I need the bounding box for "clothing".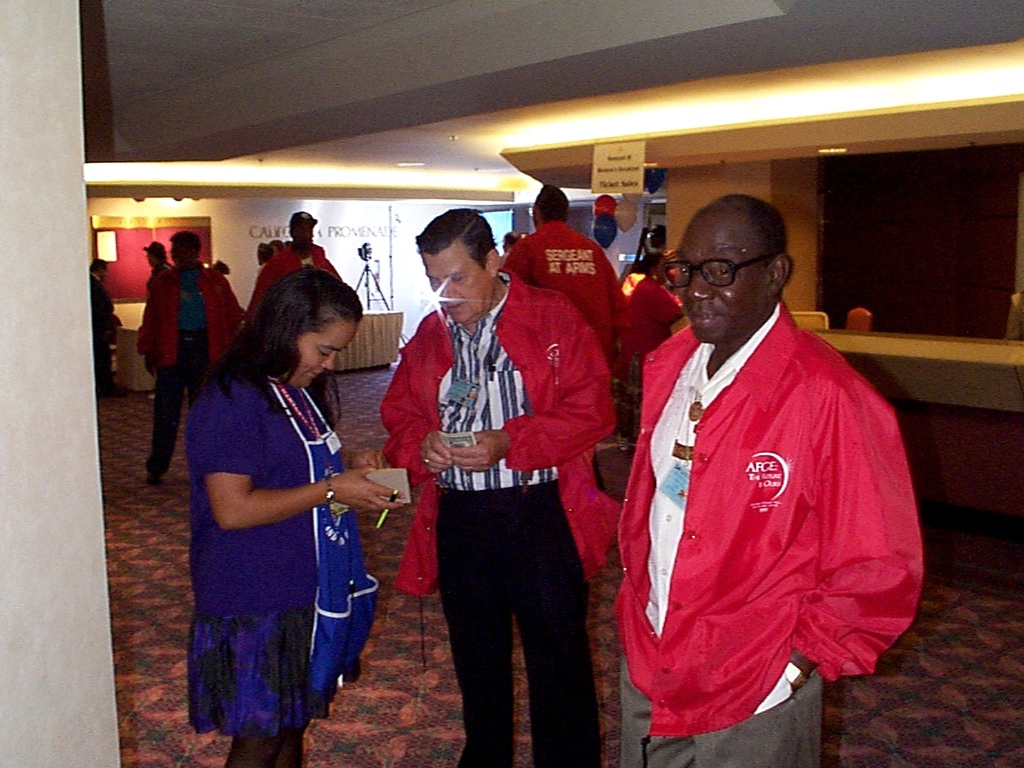
Here it is: <bbox>89, 266, 114, 397</bbox>.
